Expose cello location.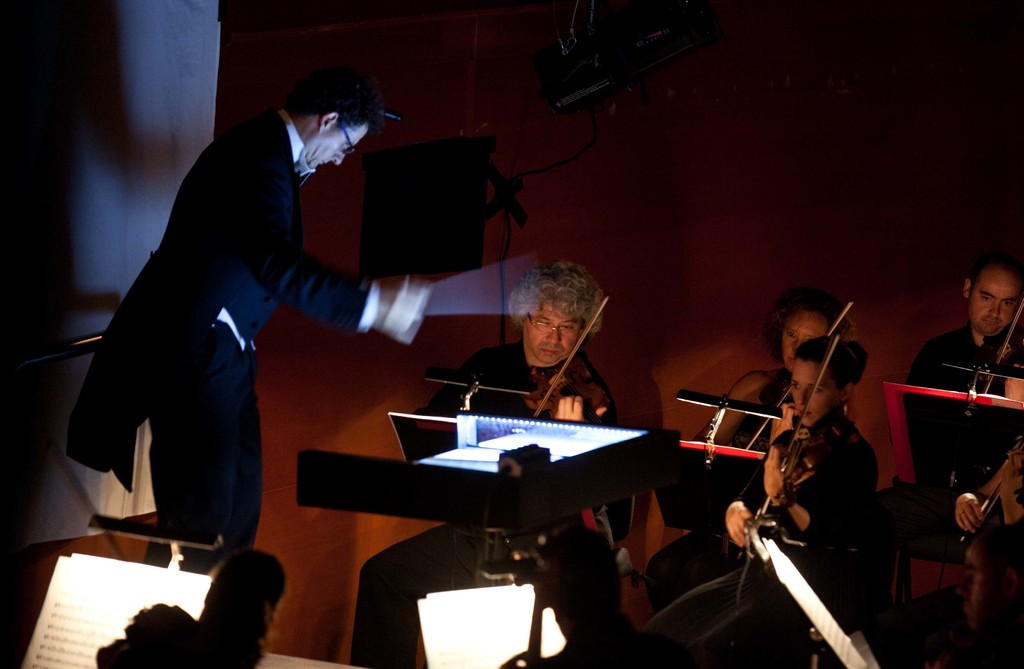
Exposed at [771, 329, 847, 510].
